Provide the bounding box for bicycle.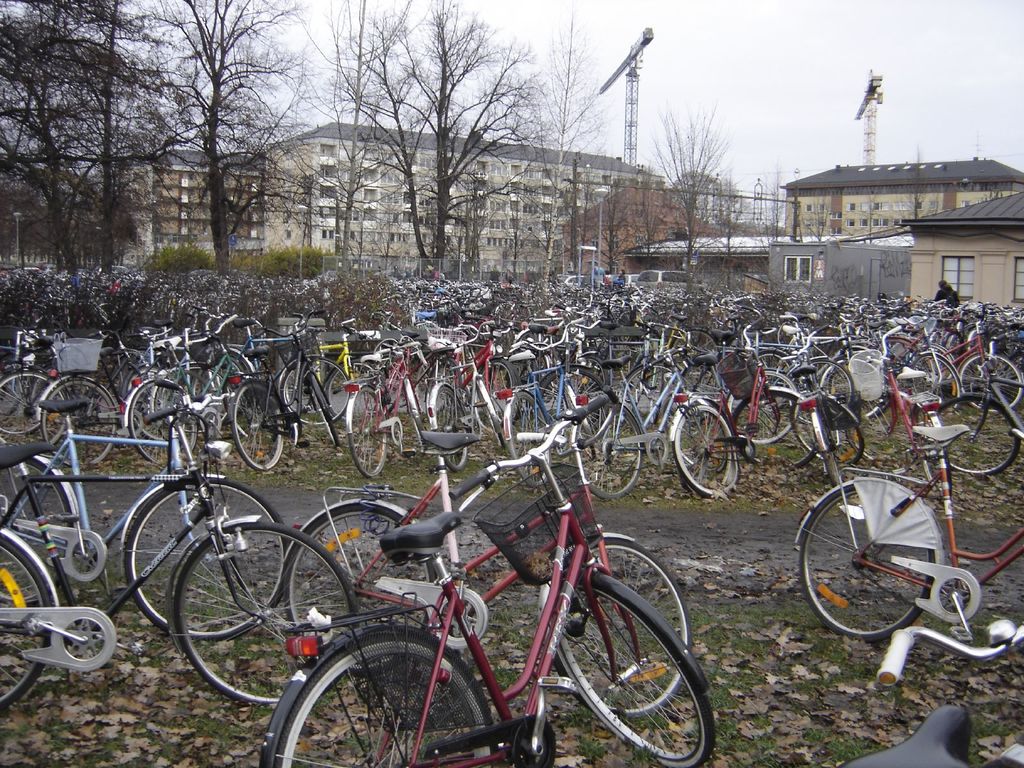
865/316/973/403.
